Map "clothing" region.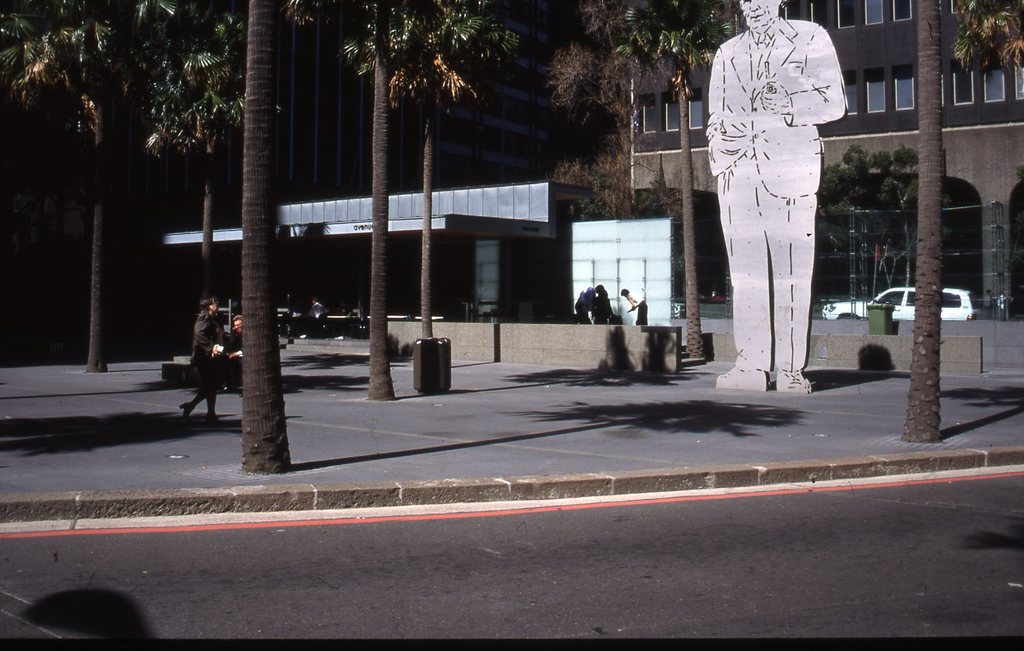
Mapped to [303, 295, 335, 339].
